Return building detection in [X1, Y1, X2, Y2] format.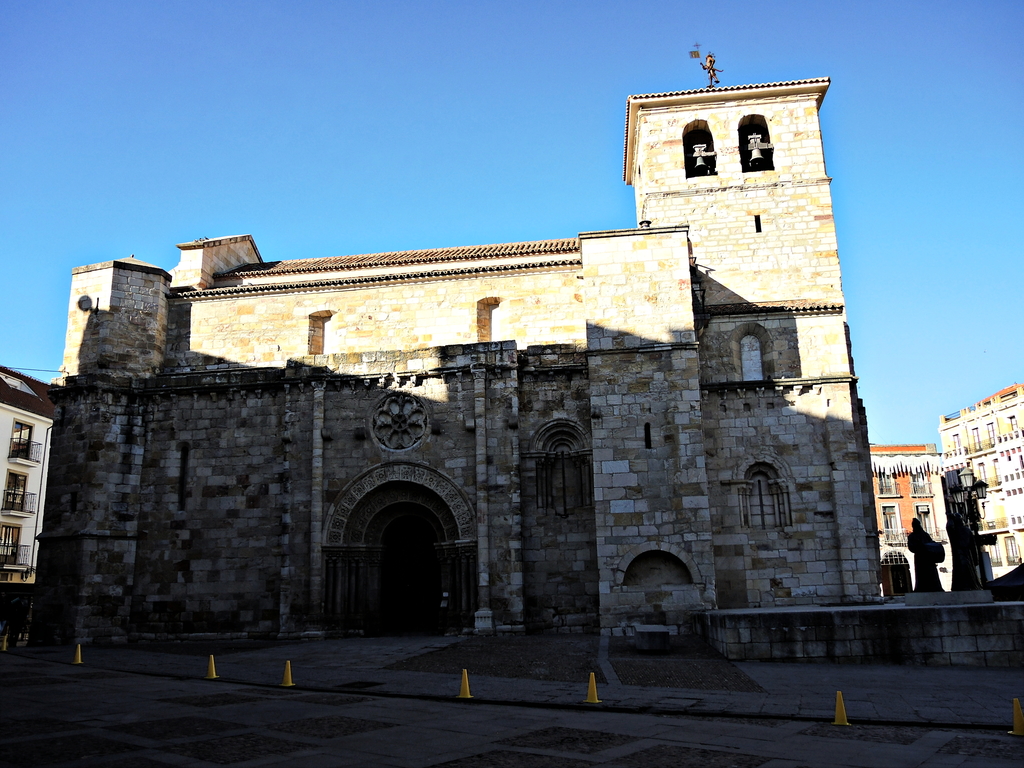
[0, 365, 58, 623].
